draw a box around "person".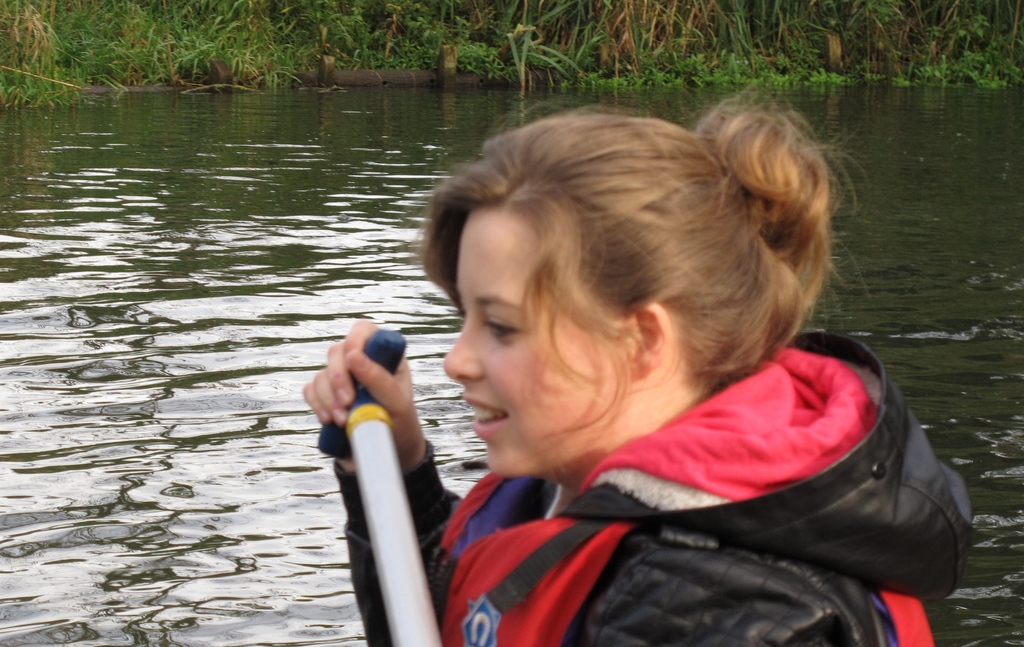
[301, 94, 972, 646].
